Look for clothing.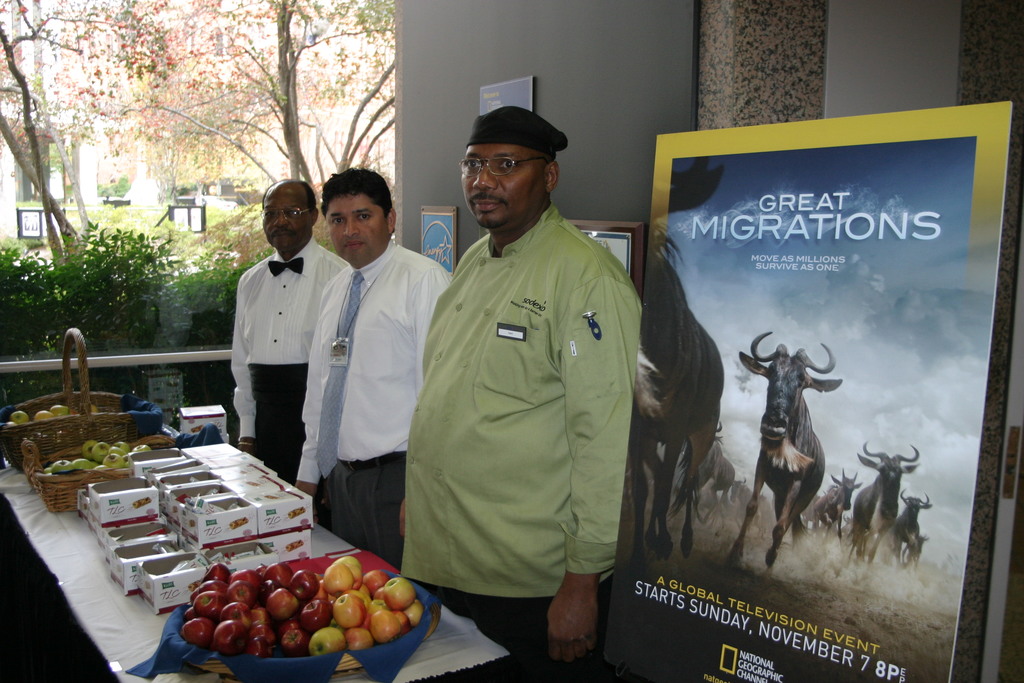
Found: 305:240:447:562.
